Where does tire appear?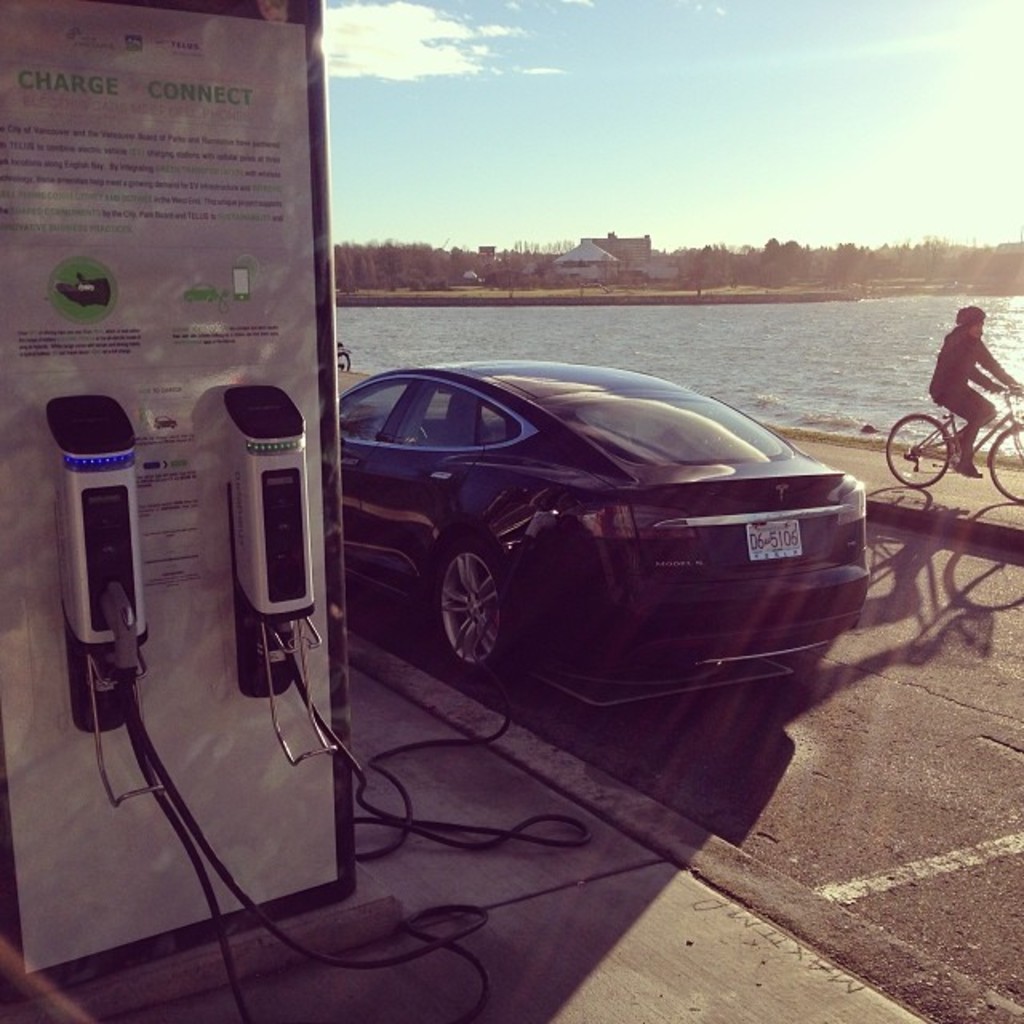
Appears at box=[986, 422, 1022, 504].
